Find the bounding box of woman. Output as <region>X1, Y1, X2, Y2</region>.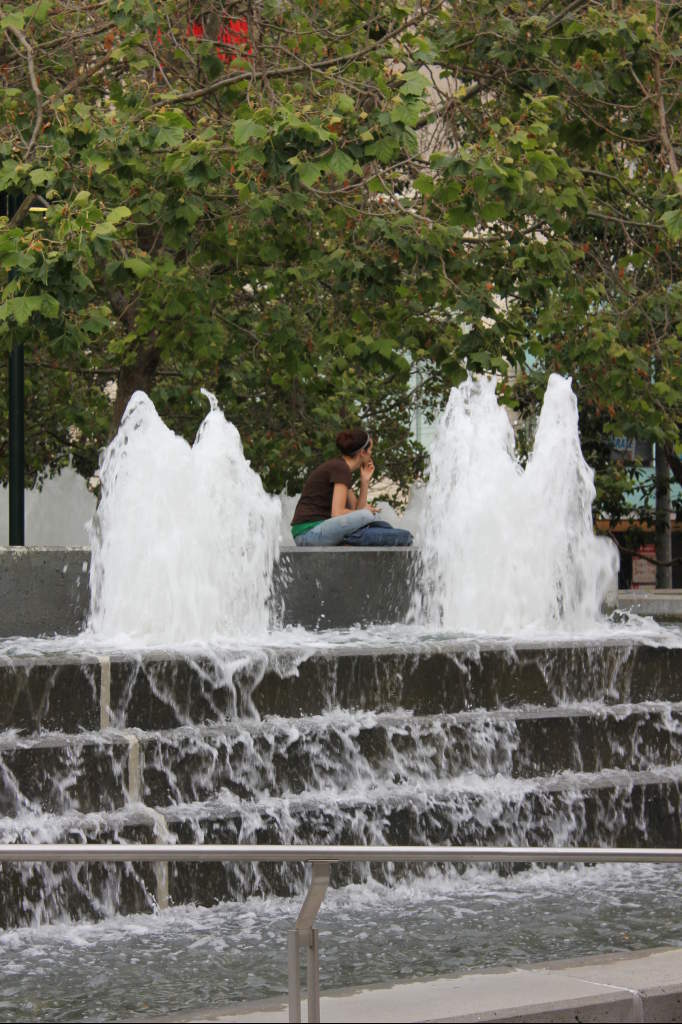
<region>287, 426, 375, 550</region>.
